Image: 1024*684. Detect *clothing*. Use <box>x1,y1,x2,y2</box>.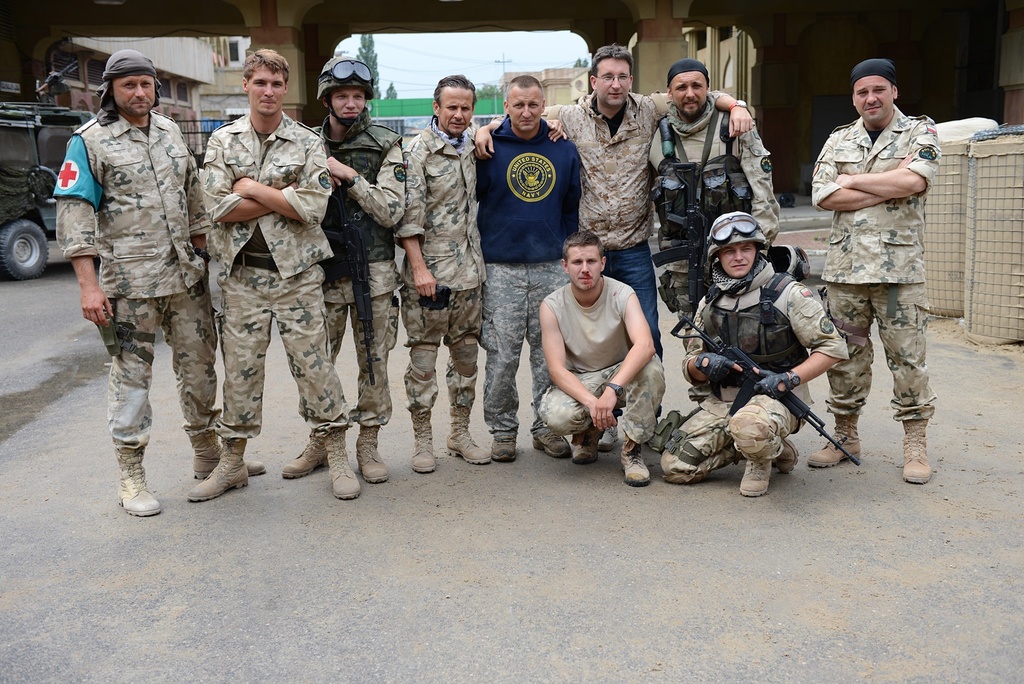
<box>300,110,406,430</box>.
